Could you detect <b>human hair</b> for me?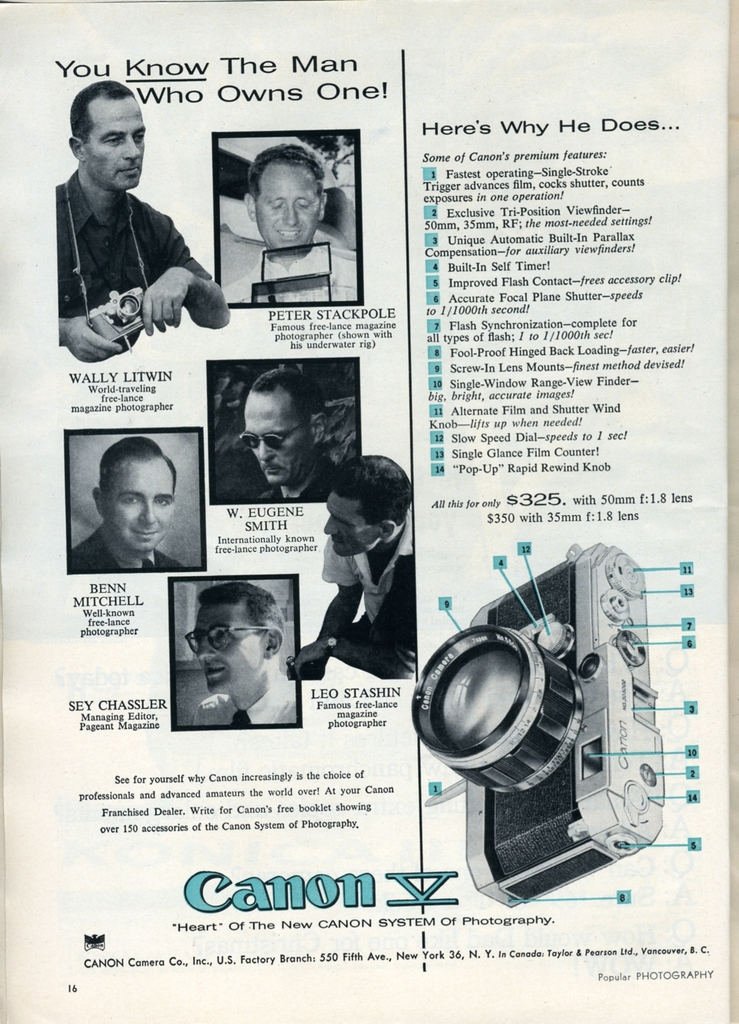
Detection result: <box>95,440,175,500</box>.
